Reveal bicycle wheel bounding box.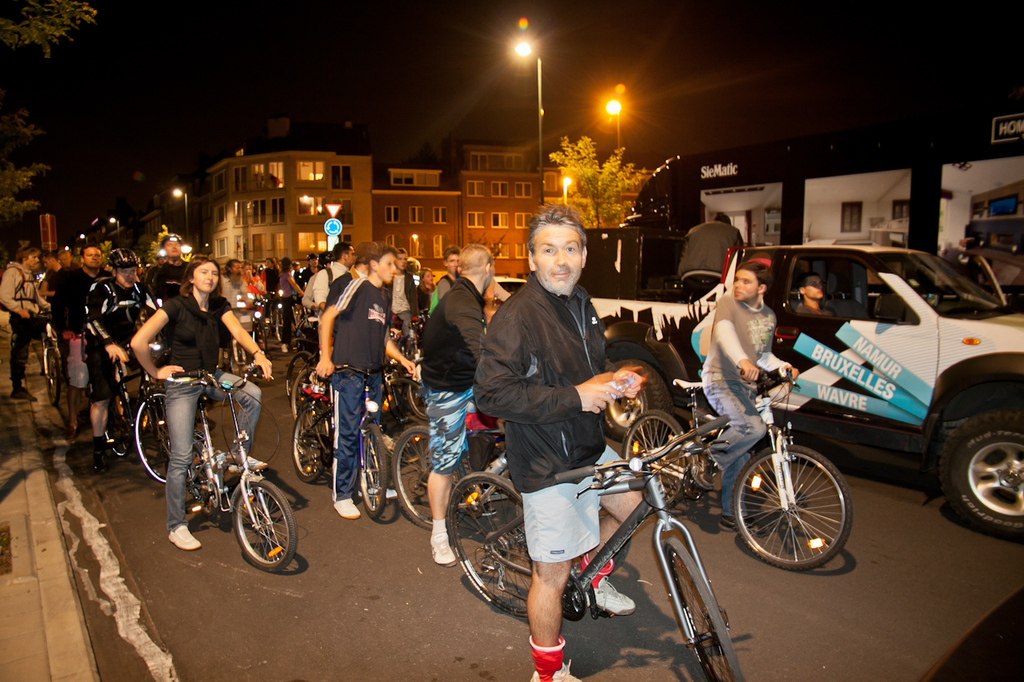
Revealed: locate(31, 336, 65, 413).
